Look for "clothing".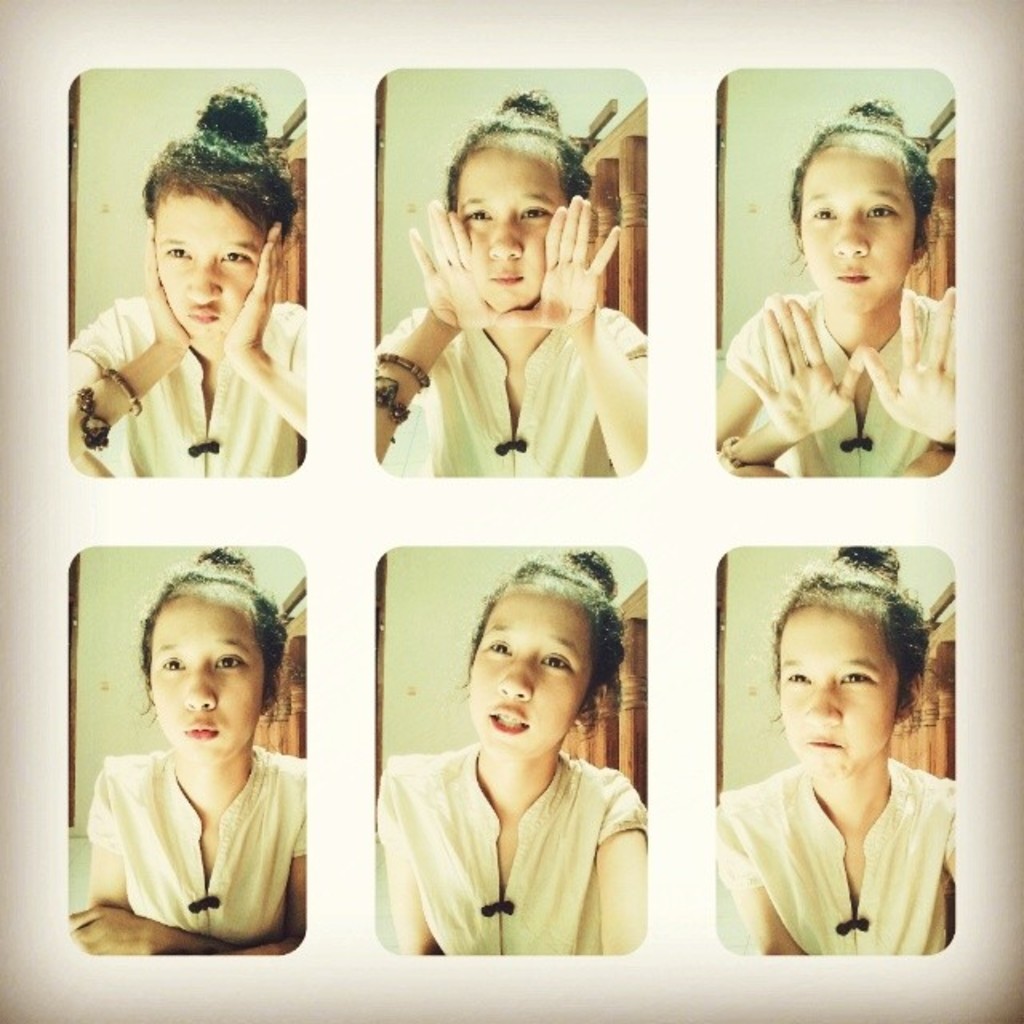
Found: (405,296,658,482).
